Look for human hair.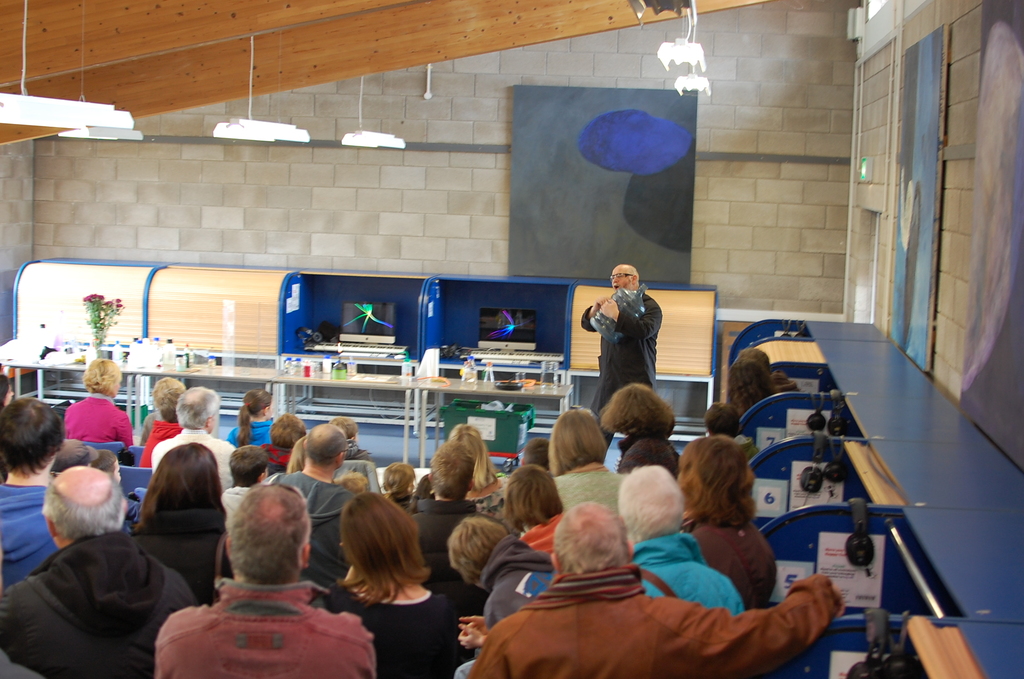
Found: 550 500 632 572.
